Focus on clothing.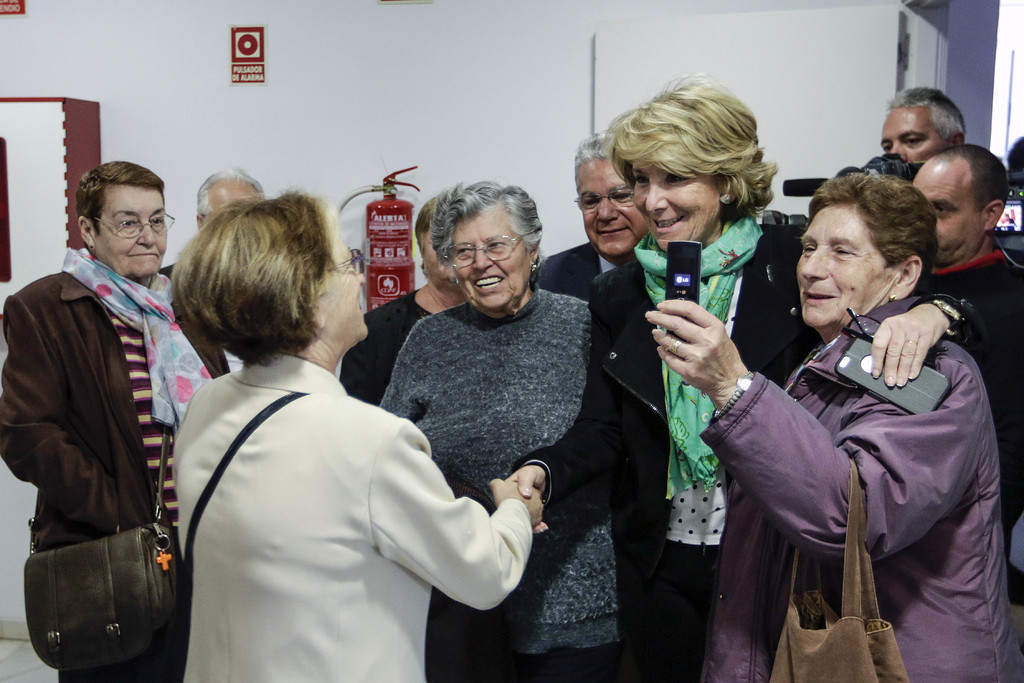
Focused at rect(3, 189, 188, 682).
